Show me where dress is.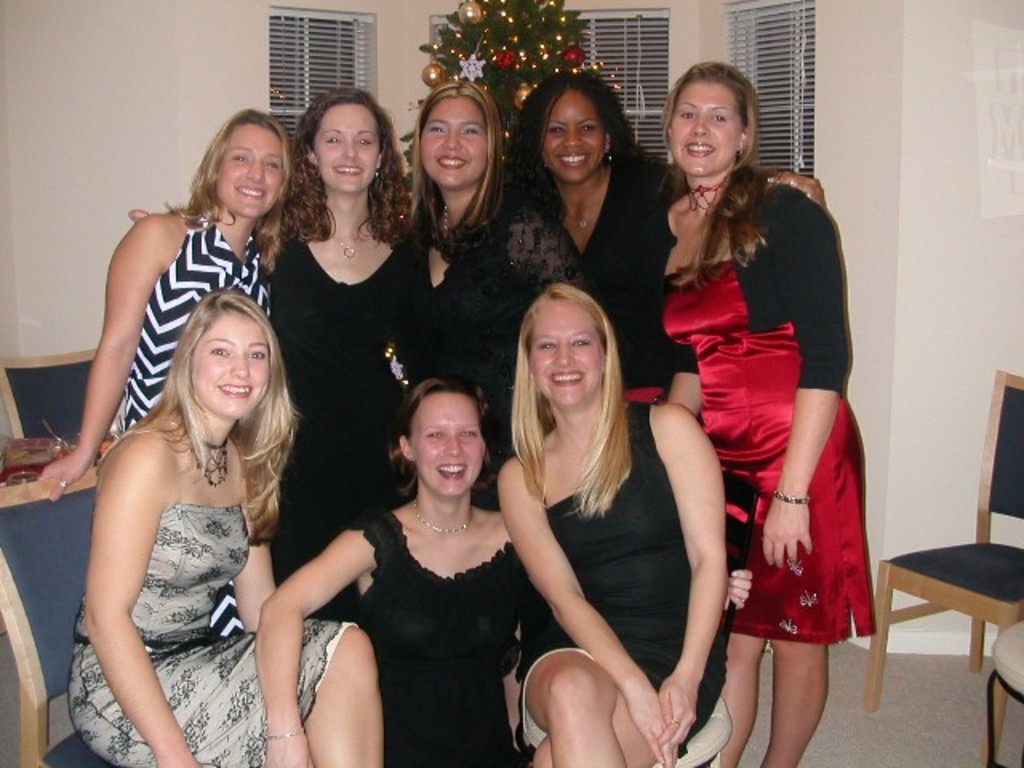
dress is at <box>514,395,725,755</box>.
